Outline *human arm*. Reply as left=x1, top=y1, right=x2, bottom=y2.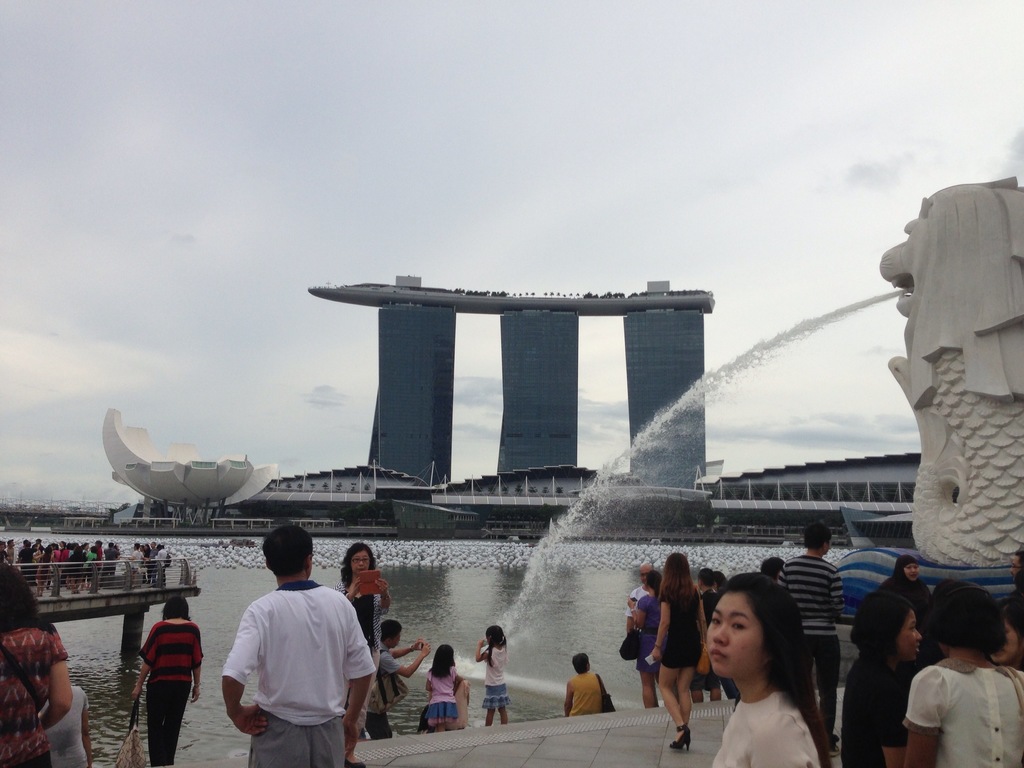
left=454, top=664, right=458, bottom=691.
